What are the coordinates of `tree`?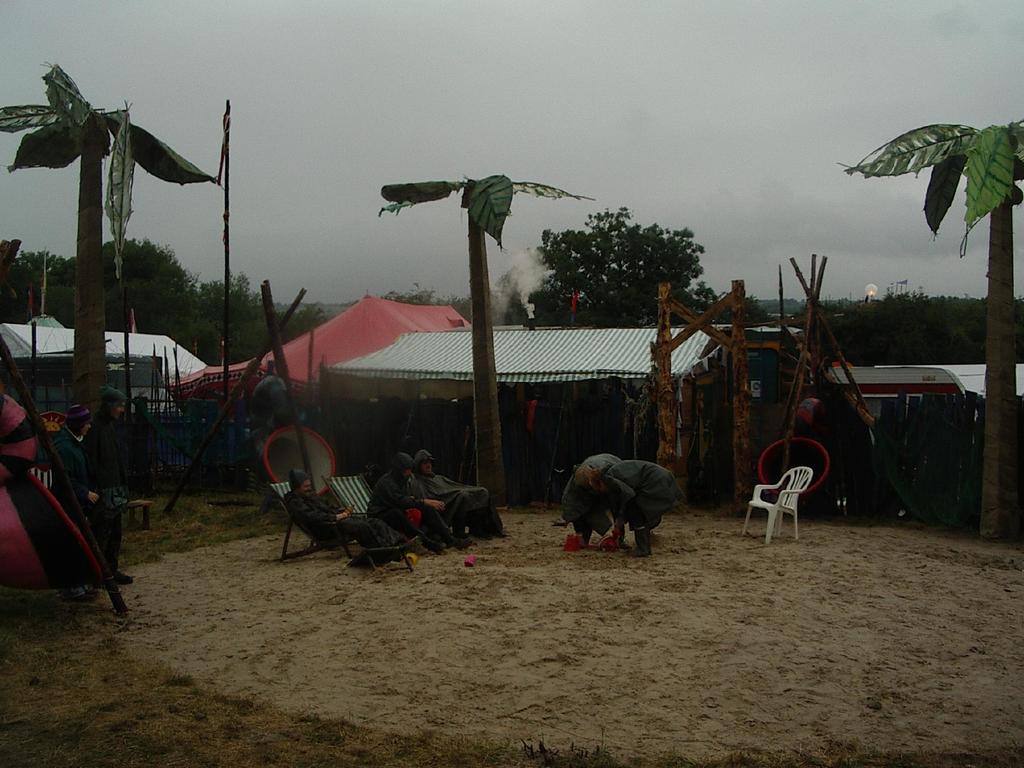
bbox=(532, 200, 723, 311).
